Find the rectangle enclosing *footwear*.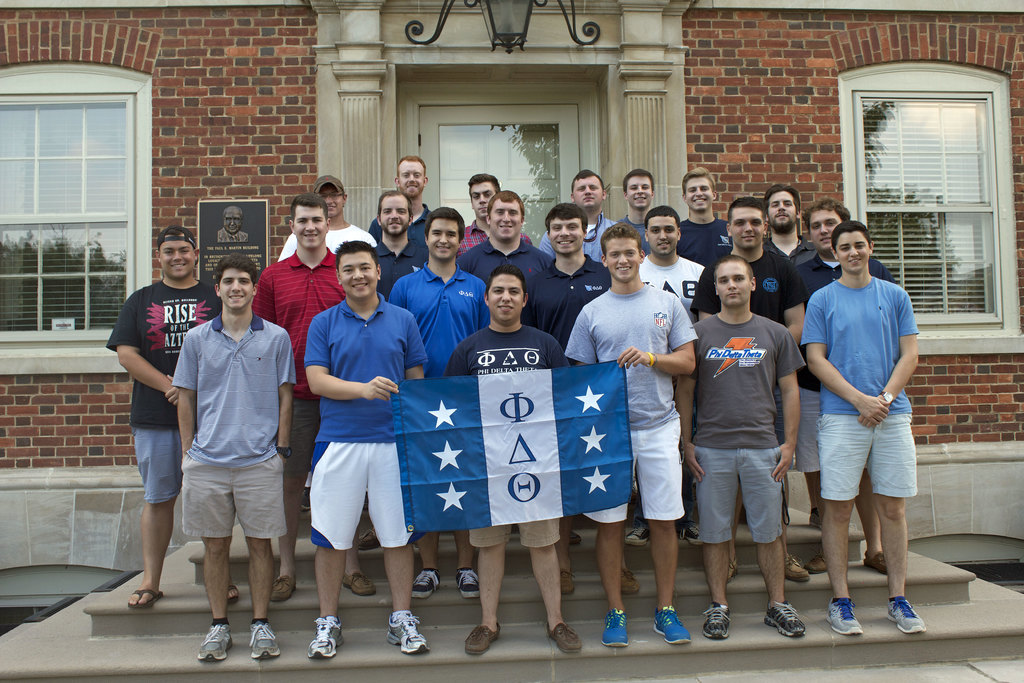
{"x1": 627, "y1": 525, "x2": 648, "y2": 547}.
